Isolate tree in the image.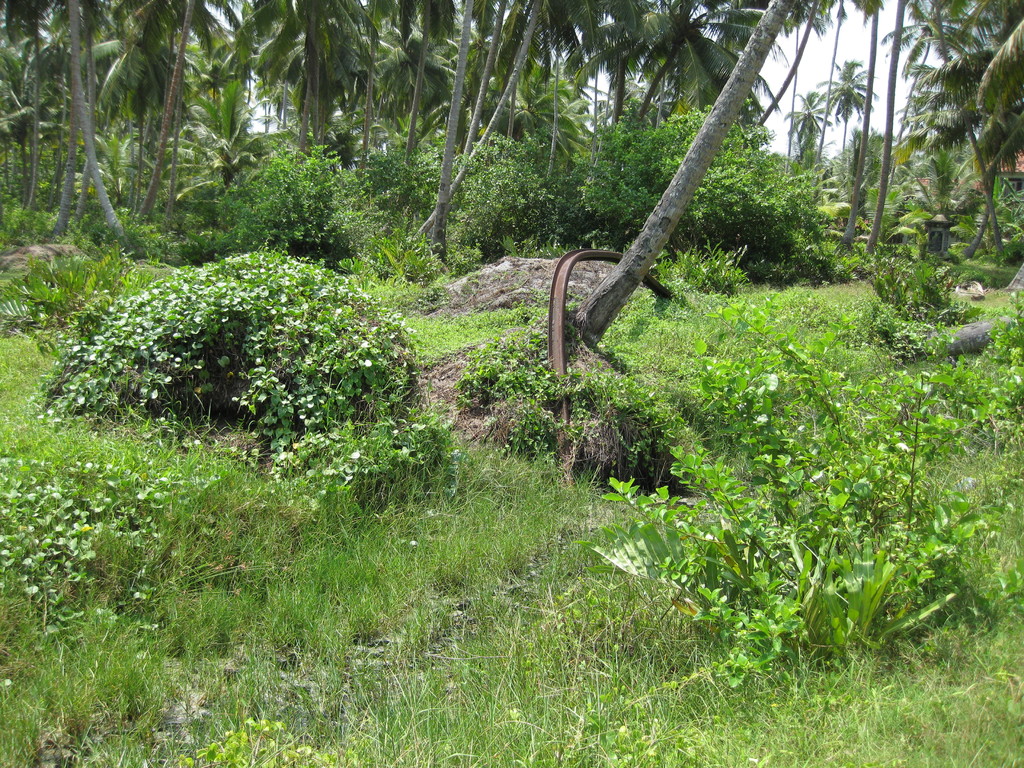
Isolated region: <bbox>567, 0, 794, 340</bbox>.
